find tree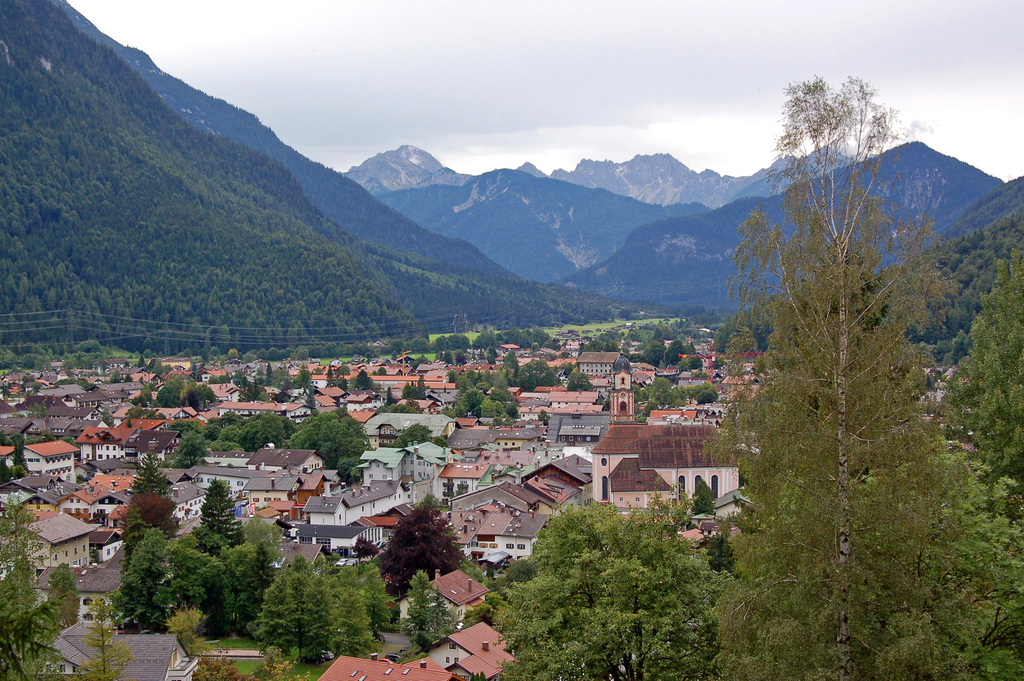
box=[404, 568, 460, 648]
